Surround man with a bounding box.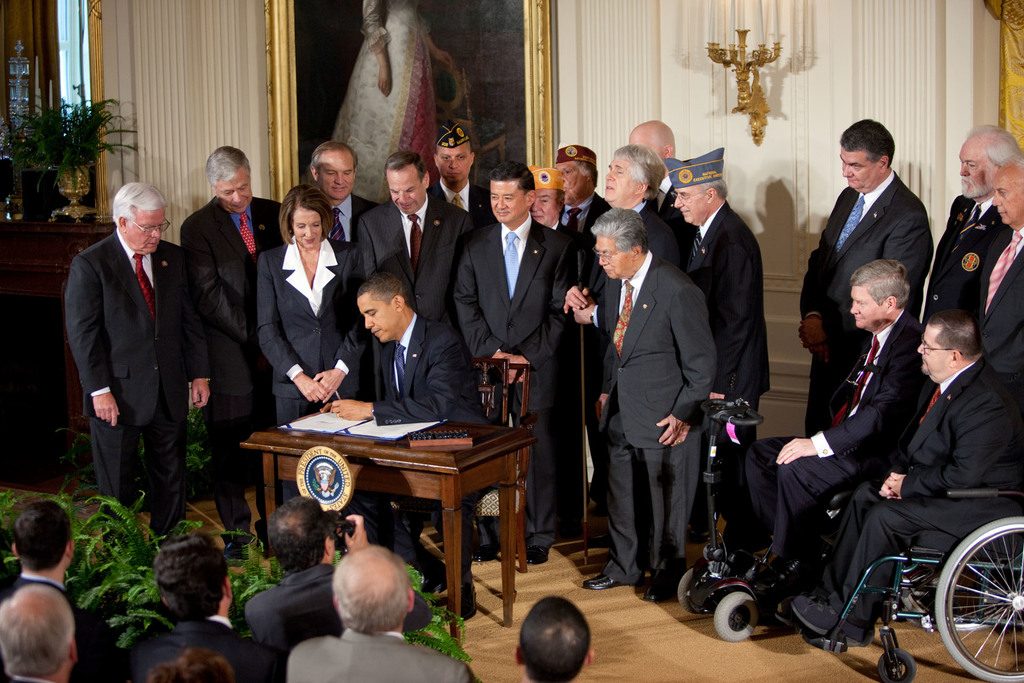
bbox=(0, 582, 79, 682).
